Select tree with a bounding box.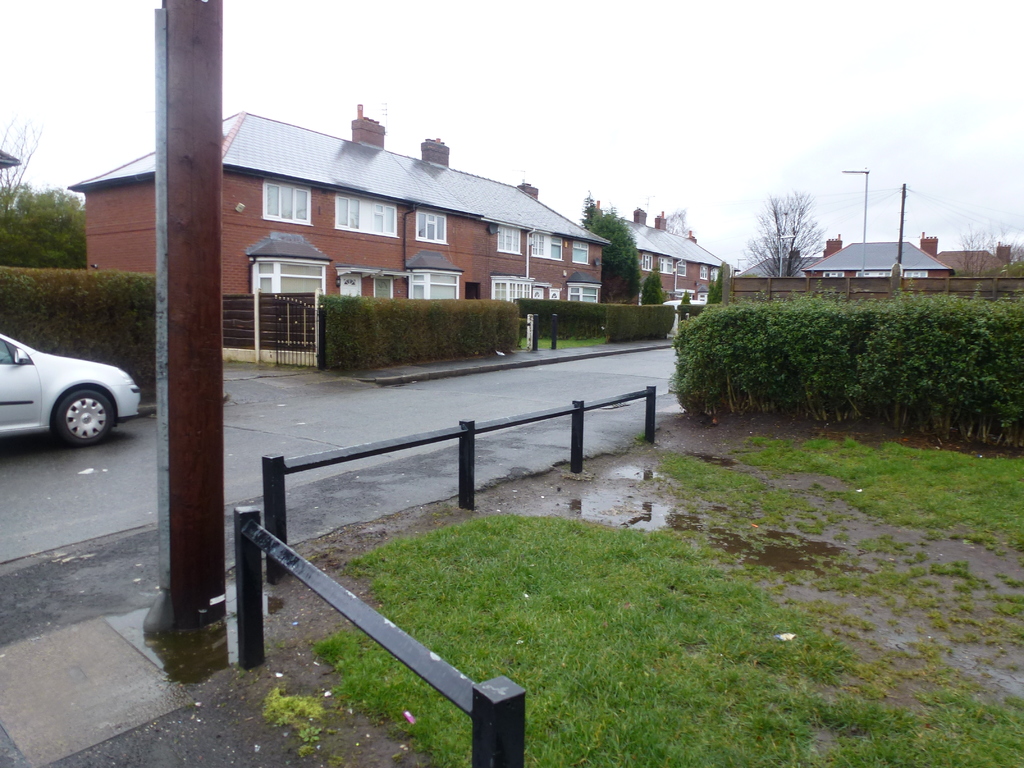
0/116/45/204.
